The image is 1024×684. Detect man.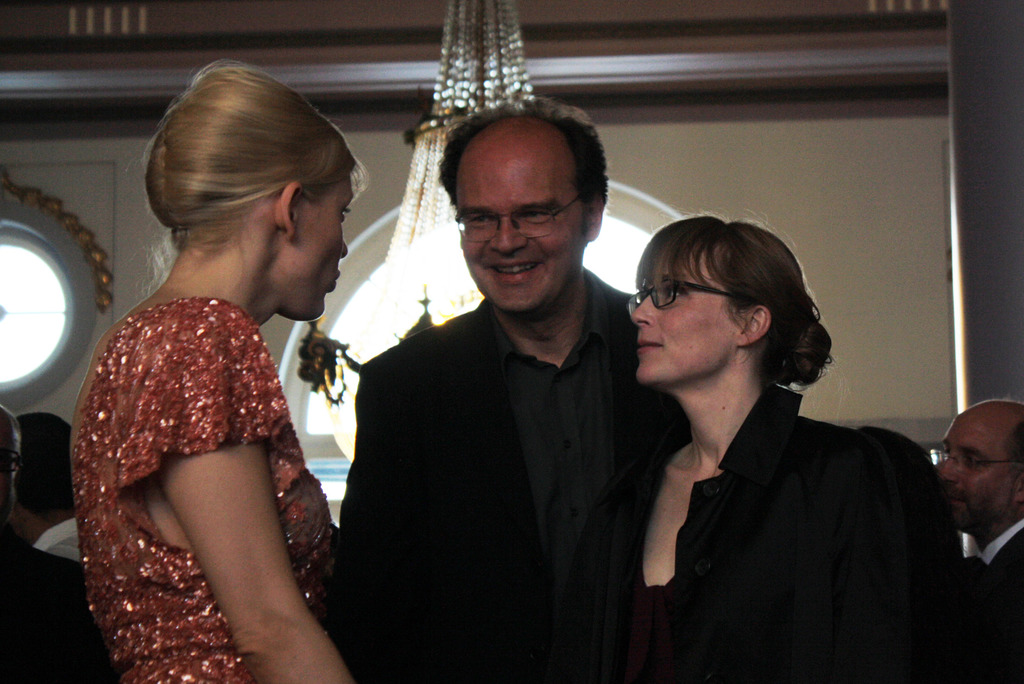
Detection: 929, 401, 1023, 683.
